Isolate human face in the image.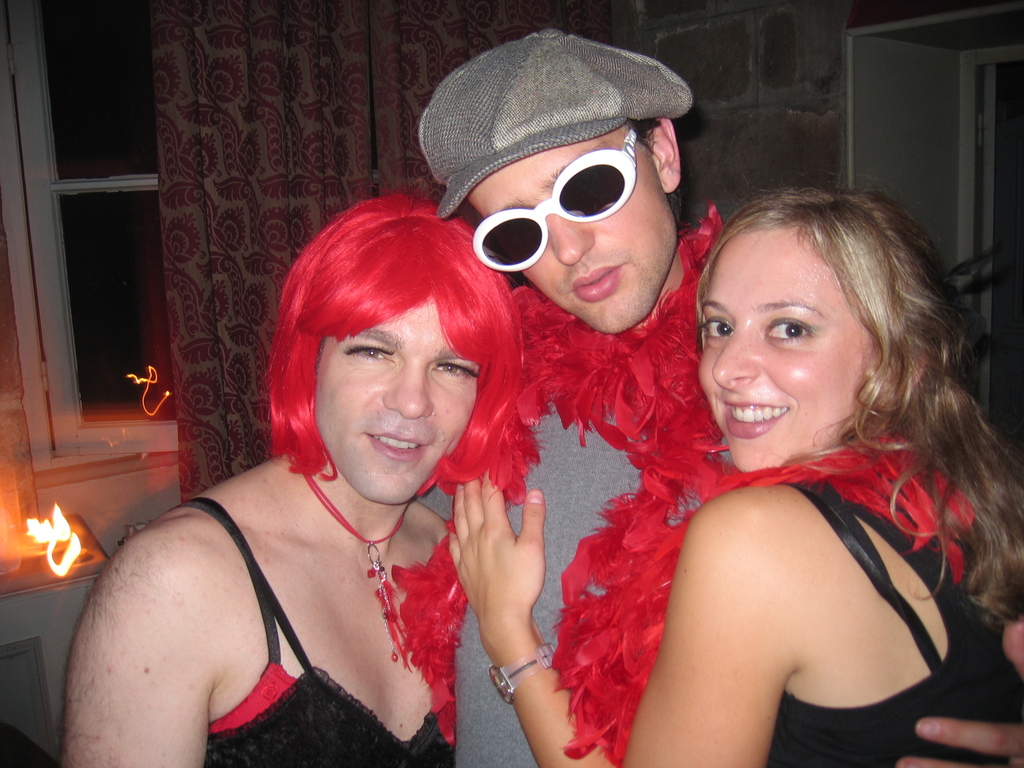
Isolated region: bbox=[465, 127, 678, 337].
